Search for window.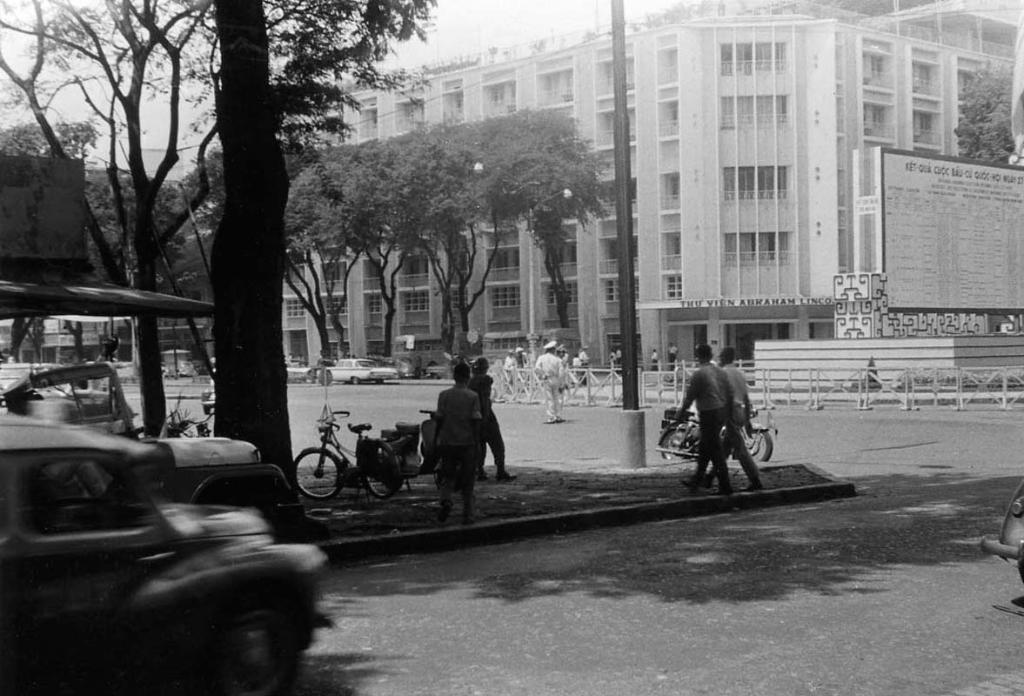
Found at <bbox>367, 294, 386, 310</bbox>.
